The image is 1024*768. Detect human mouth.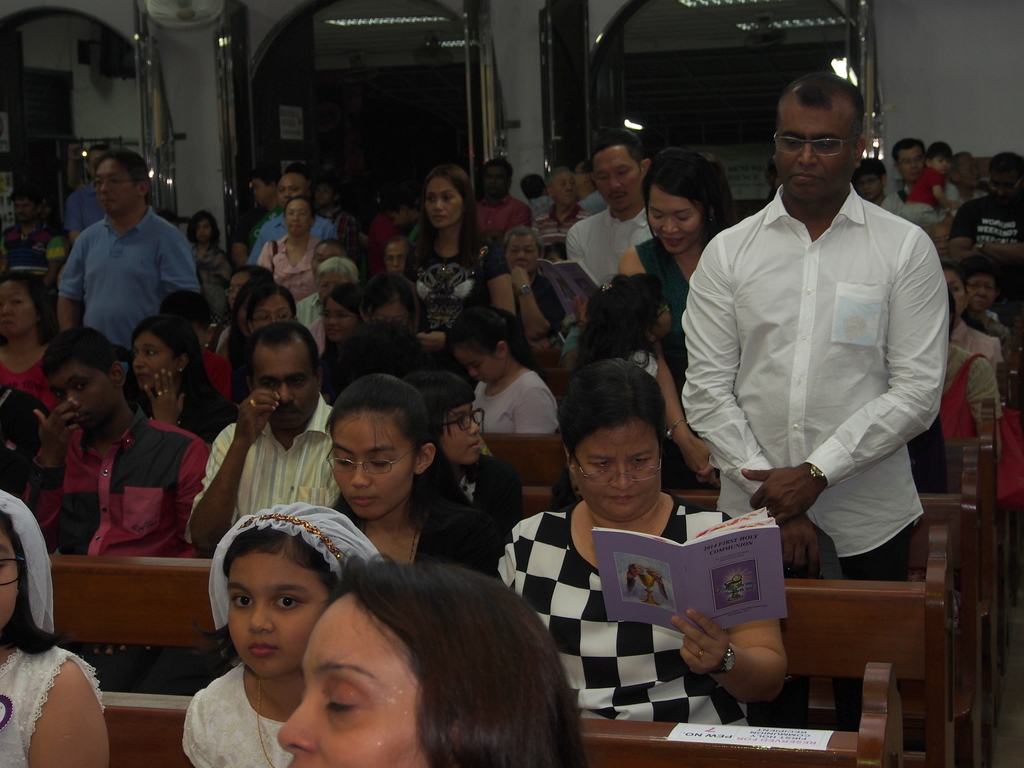
Detection: box=[97, 196, 118, 209].
